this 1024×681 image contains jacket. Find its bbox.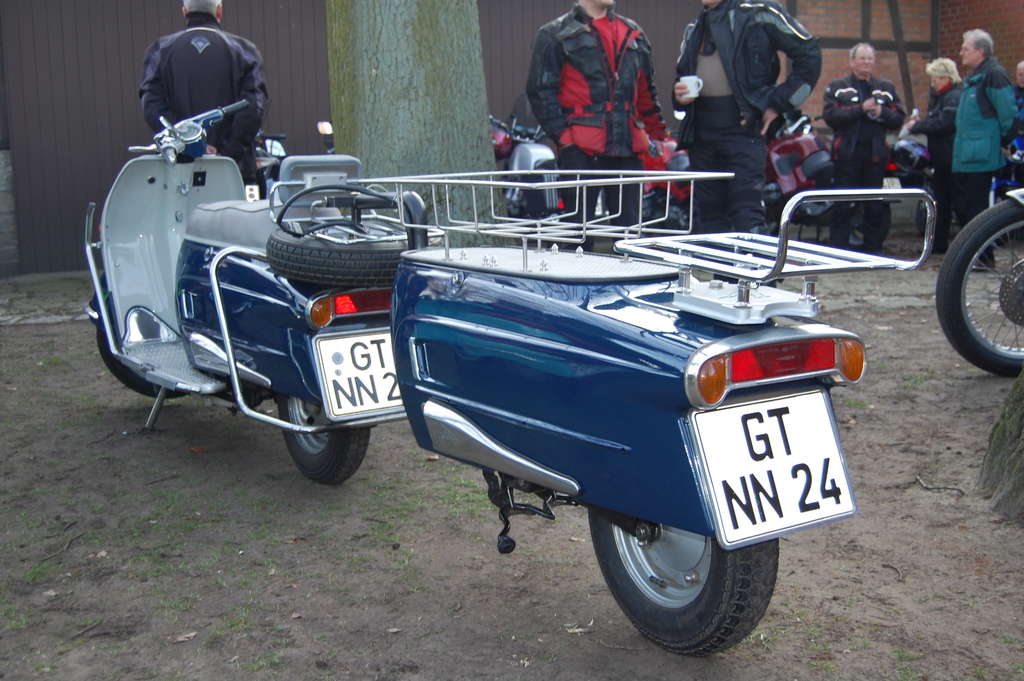
[536,5,675,224].
